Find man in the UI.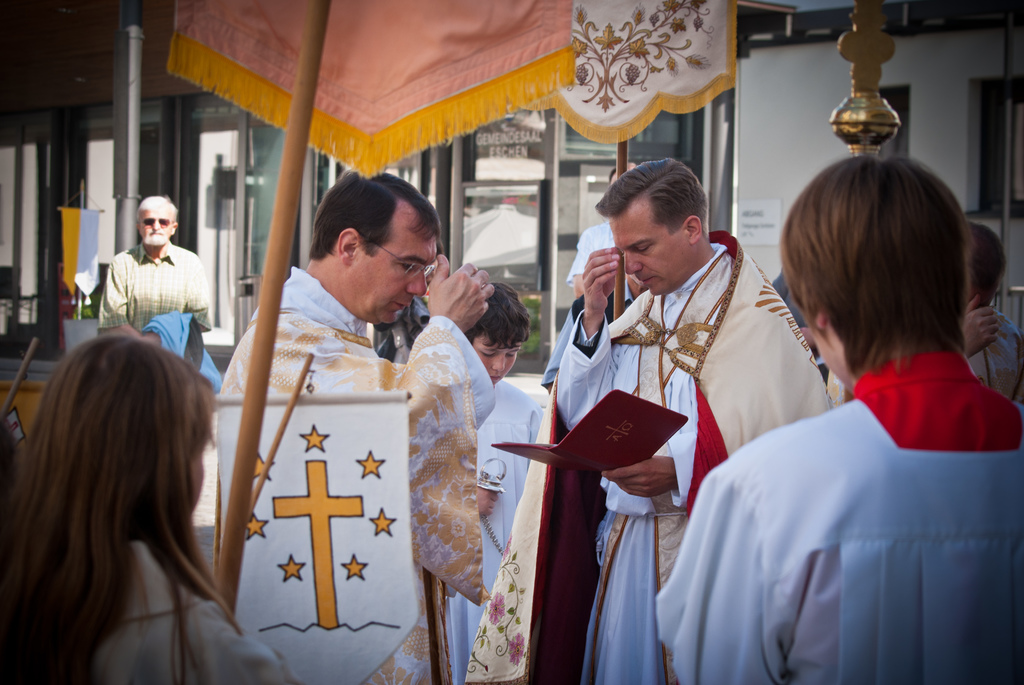
UI element at crop(84, 201, 211, 363).
